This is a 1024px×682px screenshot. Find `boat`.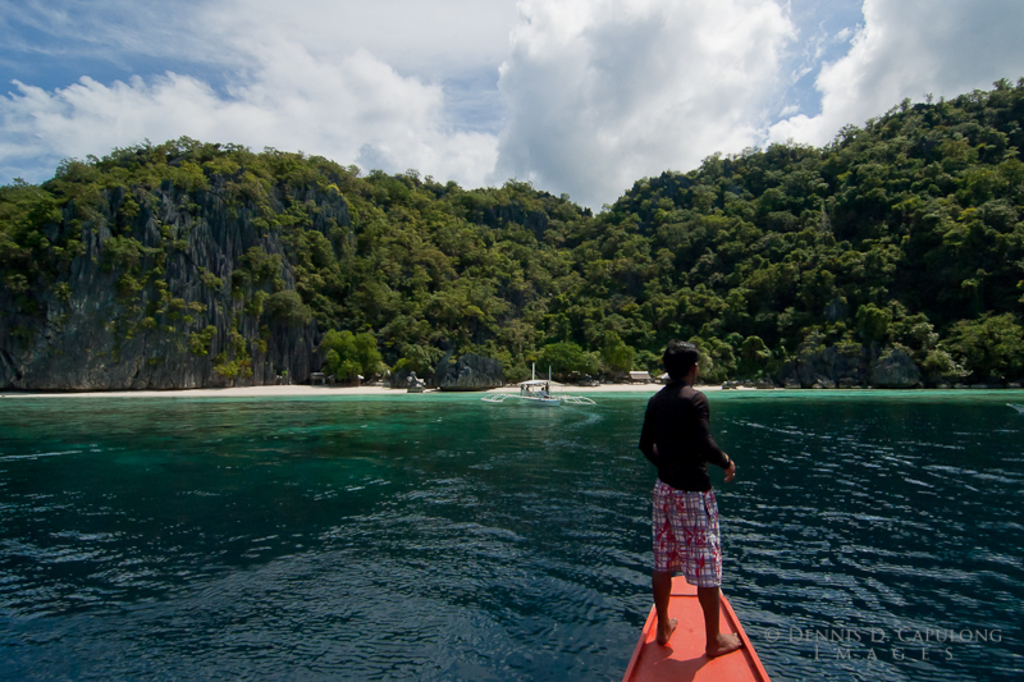
Bounding box: (x1=617, y1=562, x2=772, y2=681).
